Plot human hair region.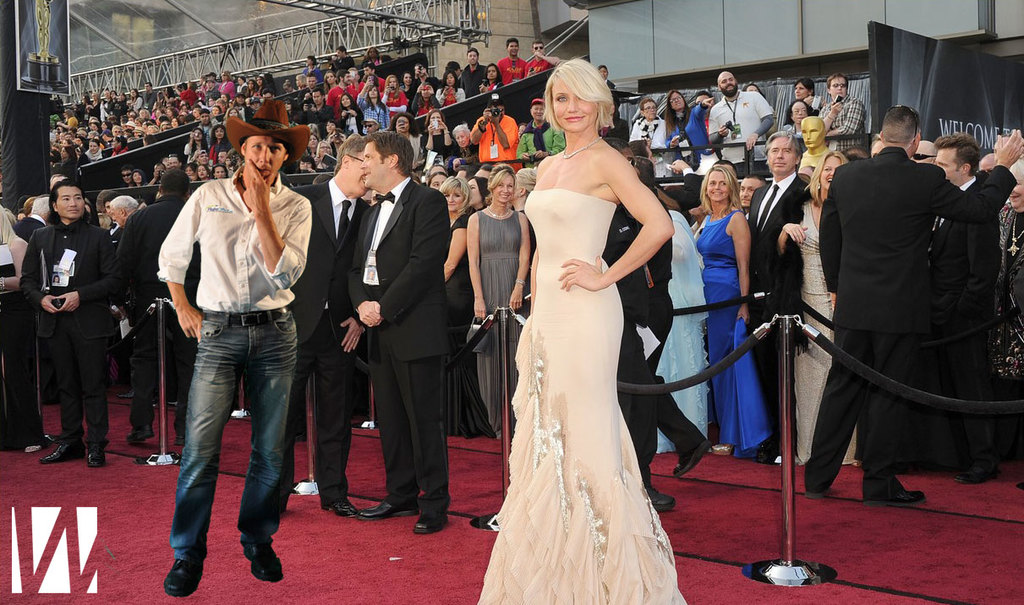
Plotted at <box>467,48,479,60</box>.
